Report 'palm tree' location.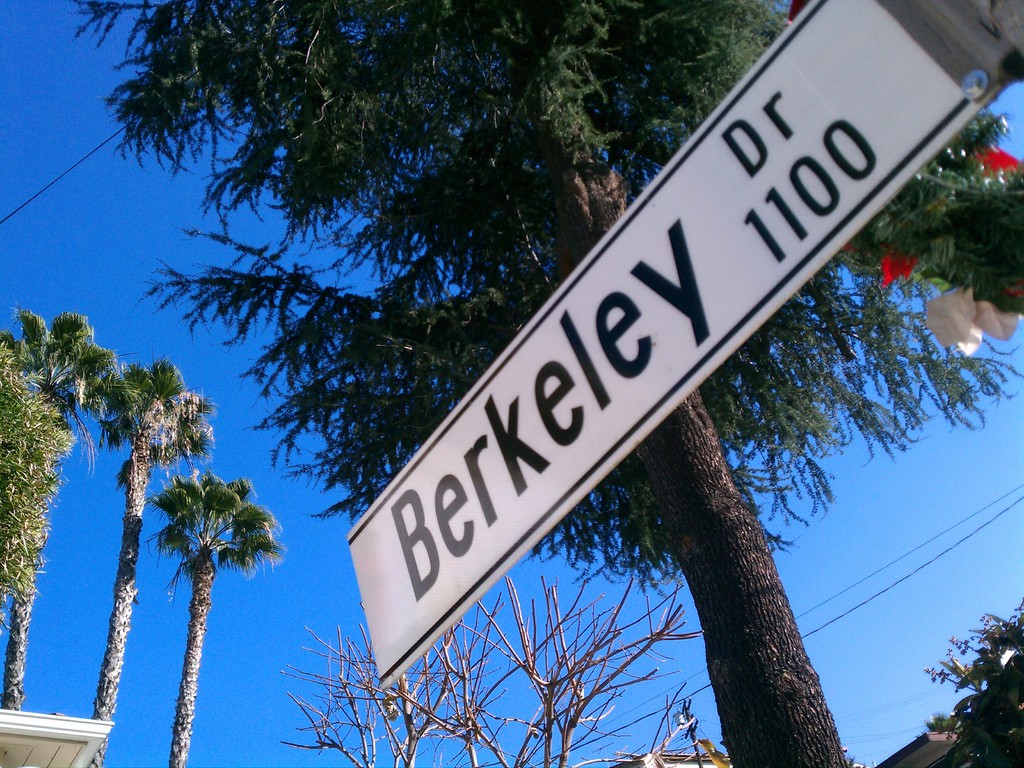
Report: <bbox>132, 466, 262, 734</bbox>.
